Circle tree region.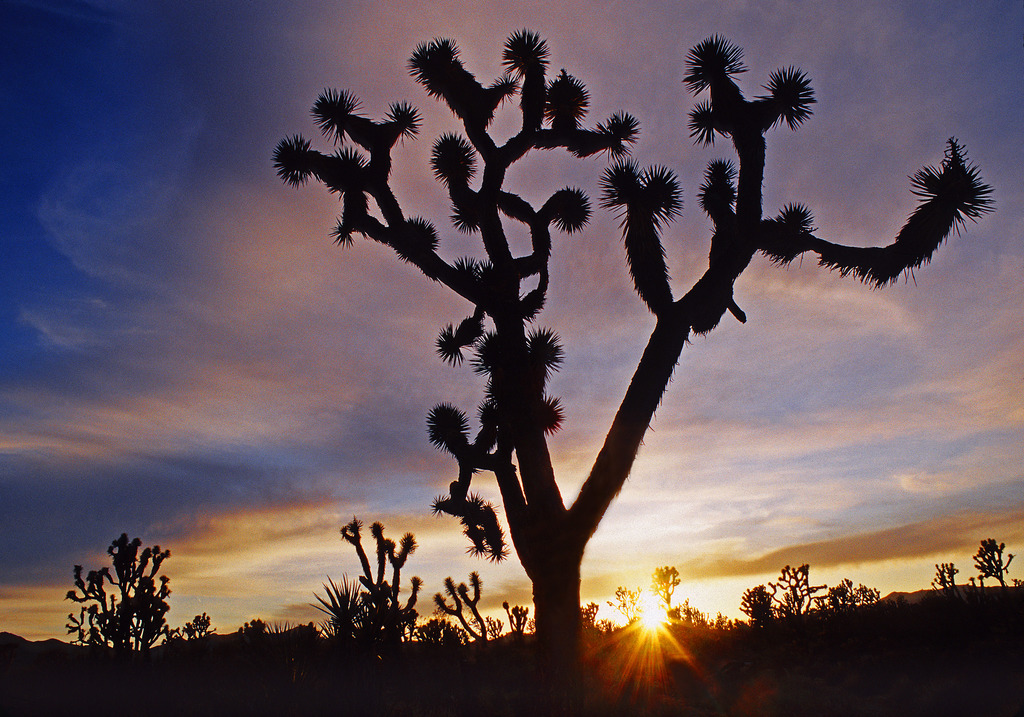
Region: left=960, top=535, right=1020, bottom=591.
